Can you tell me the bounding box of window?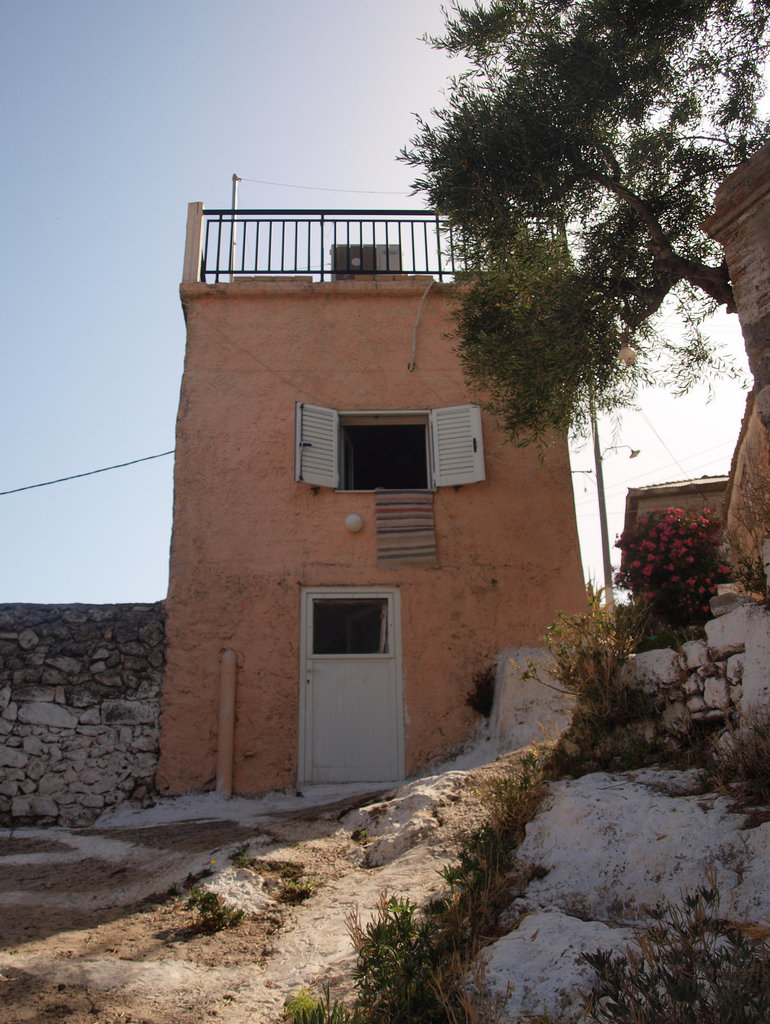
(left=293, top=401, right=491, bottom=485).
